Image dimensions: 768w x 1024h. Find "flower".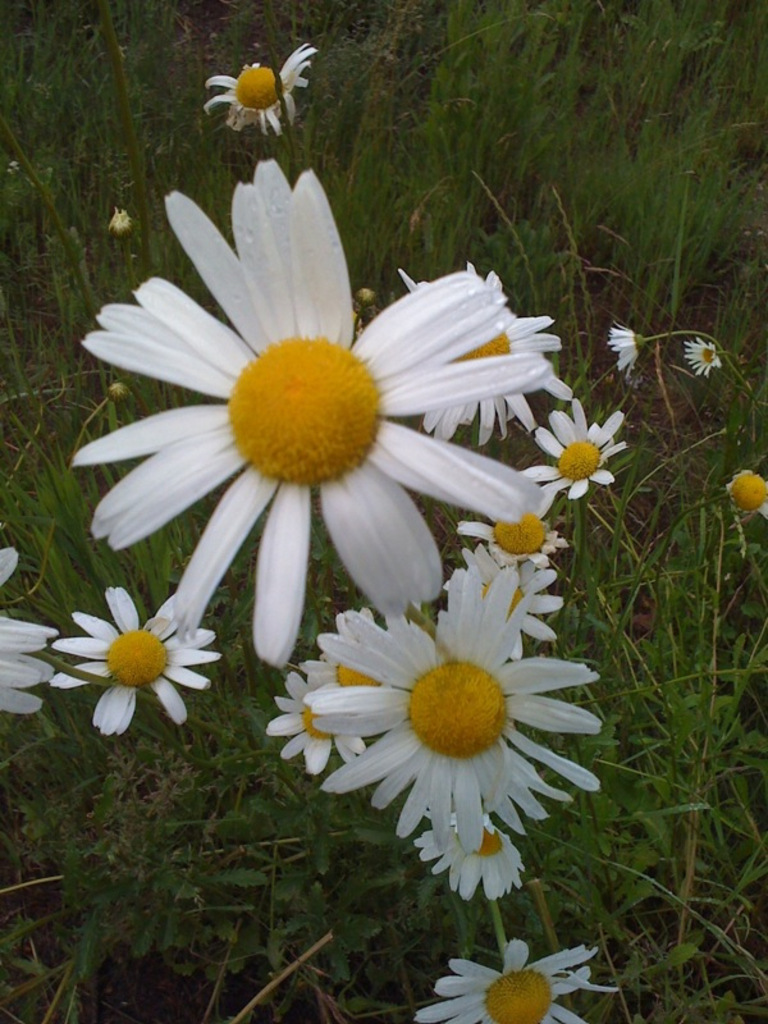
{"left": 47, "top": 129, "right": 609, "bottom": 708}.
